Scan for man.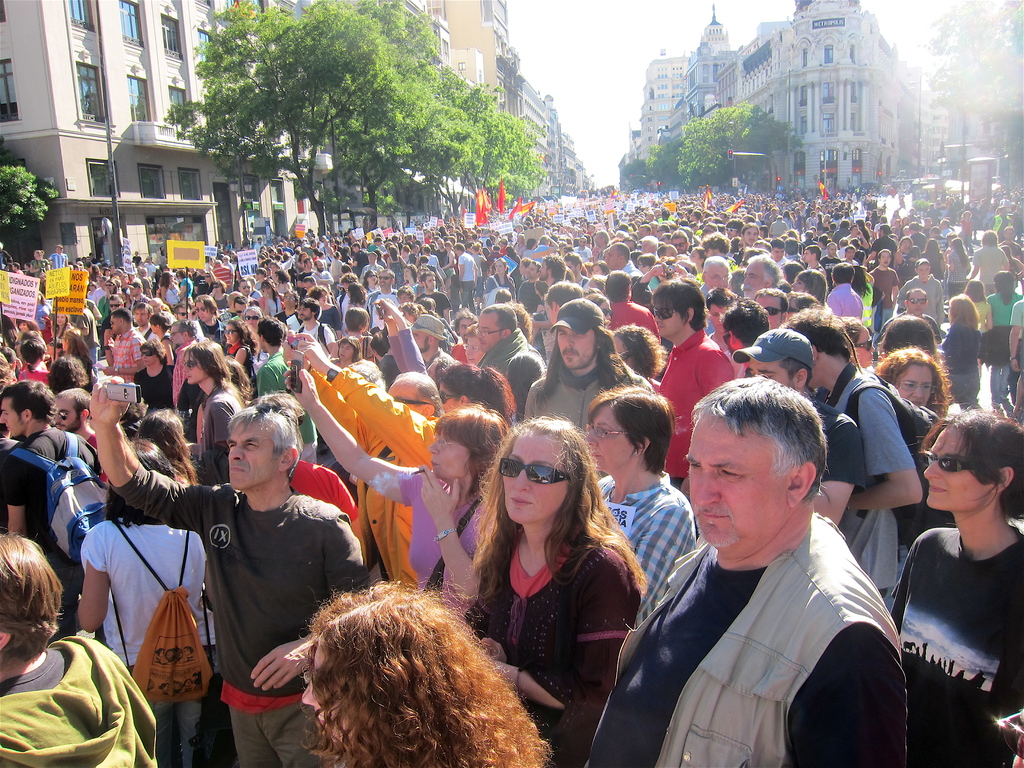
Scan result: {"x1": 88, "y1": 369, "x2": 380, "y2": 767}.
